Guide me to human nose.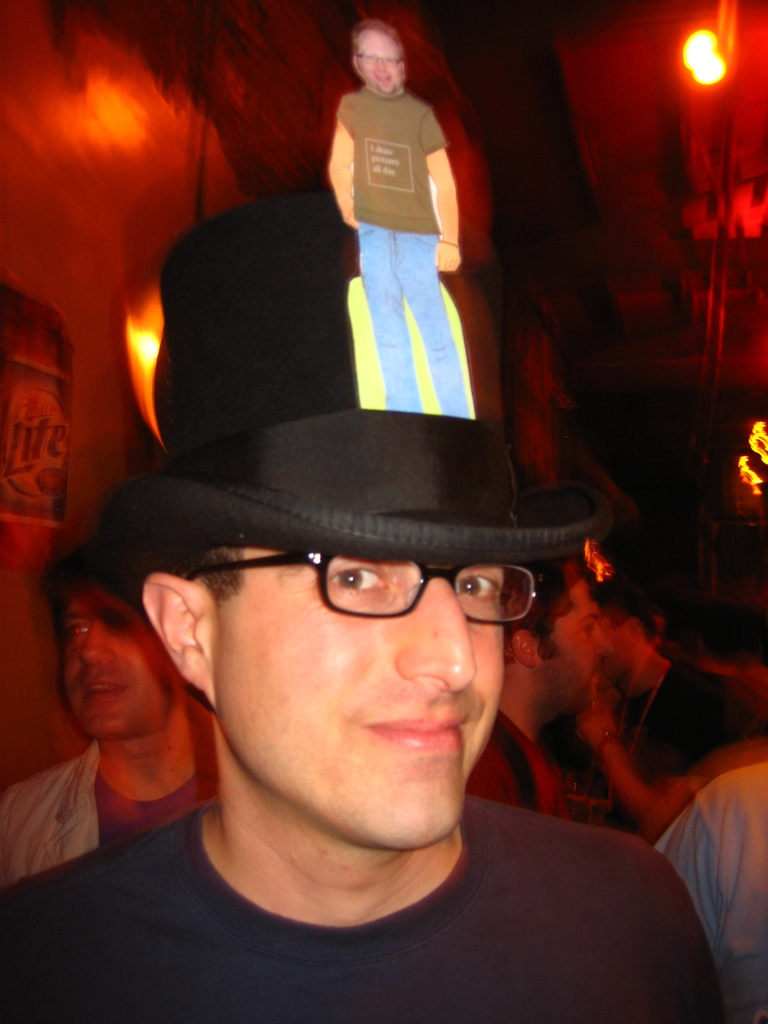
Guidance: [377, 56, 387, 69].
